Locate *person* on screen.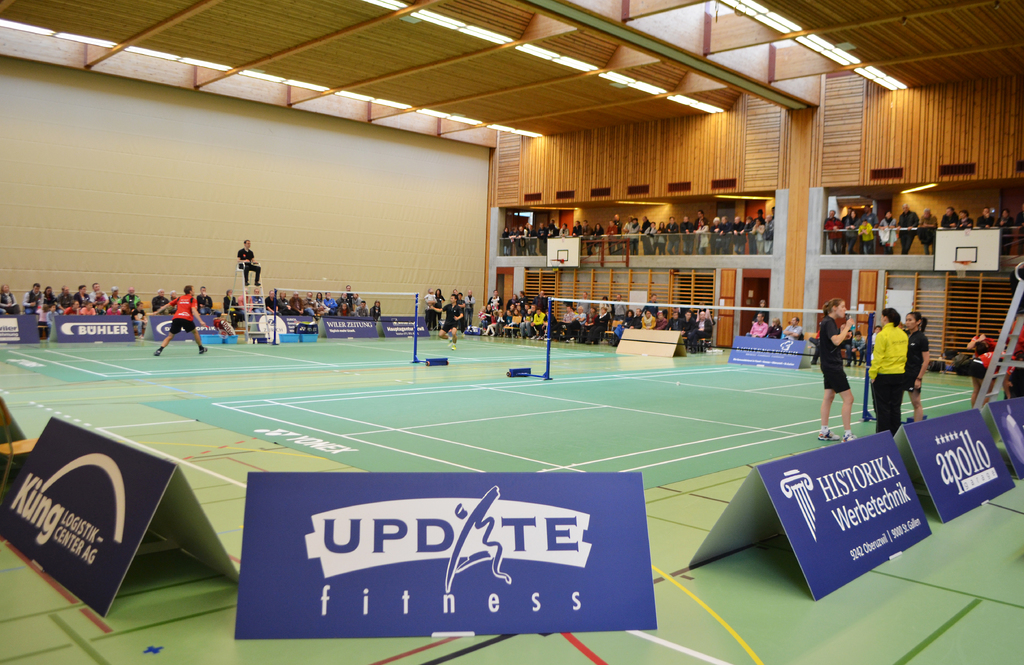
On screen at <box>678,213,694,255</box>.
